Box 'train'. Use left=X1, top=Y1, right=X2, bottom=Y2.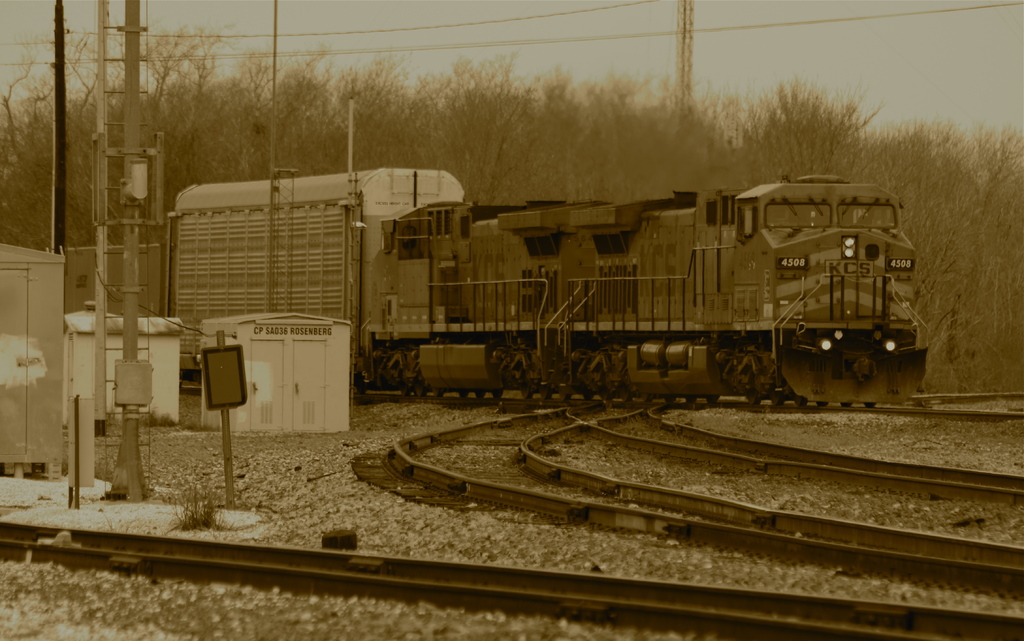
left=166, top=165, right=930, bottom=410.
